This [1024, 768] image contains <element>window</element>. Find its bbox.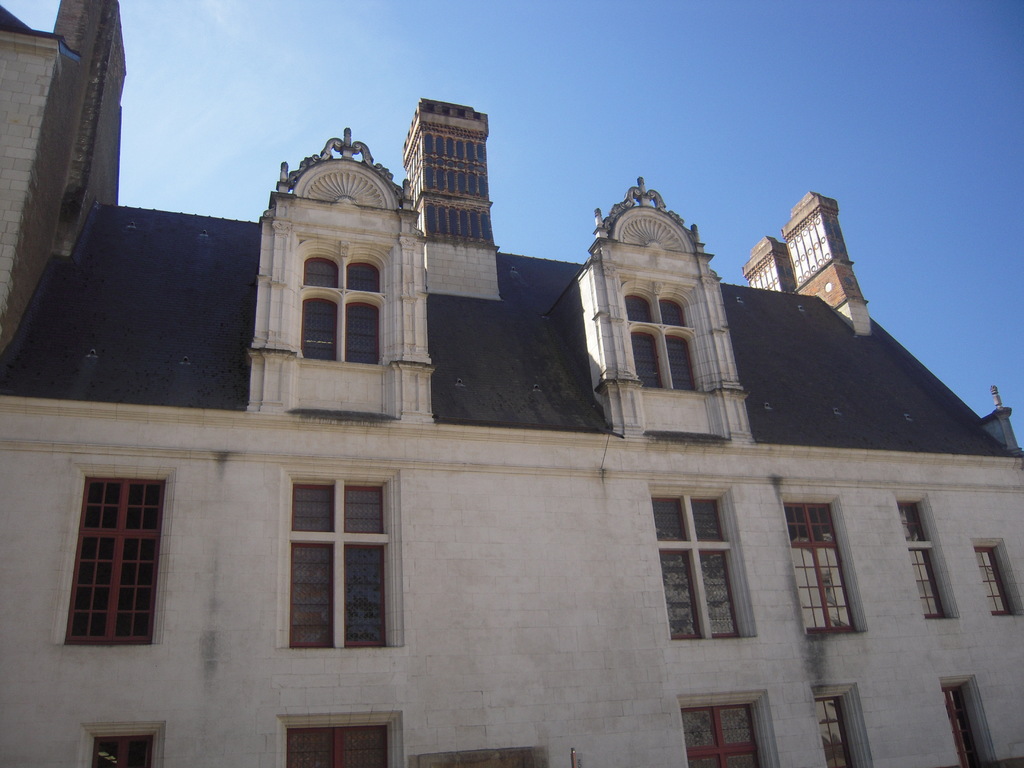
crop(946, 684, 980, 767).
